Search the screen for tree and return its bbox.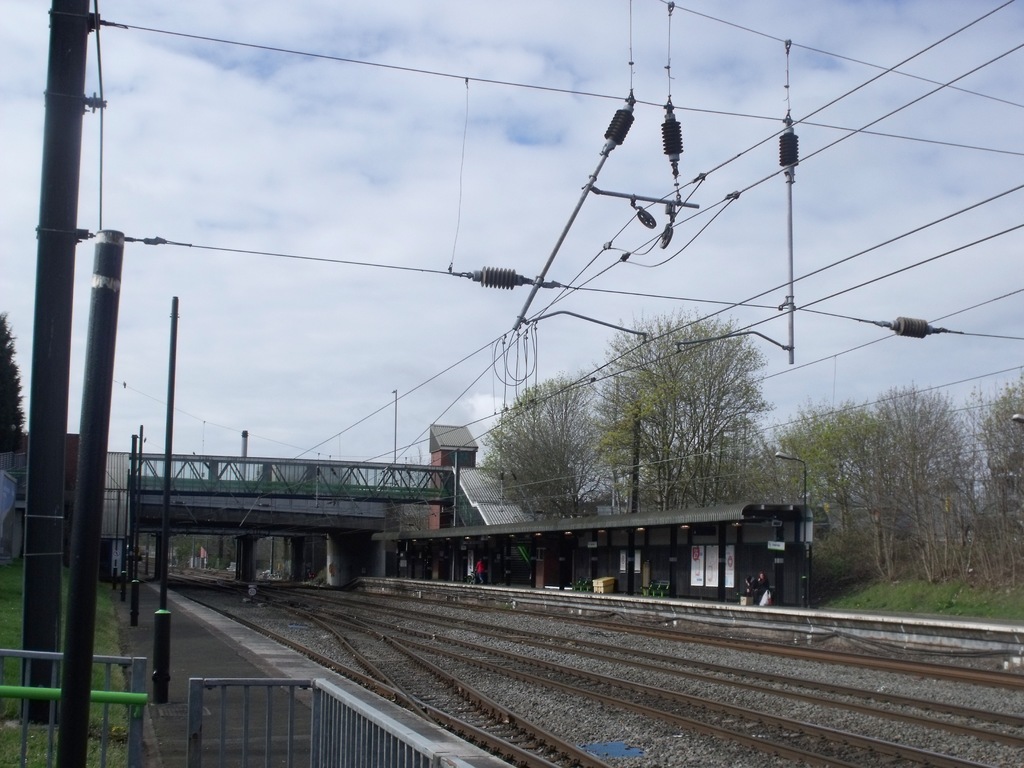
Found: 0/310/22/467.
